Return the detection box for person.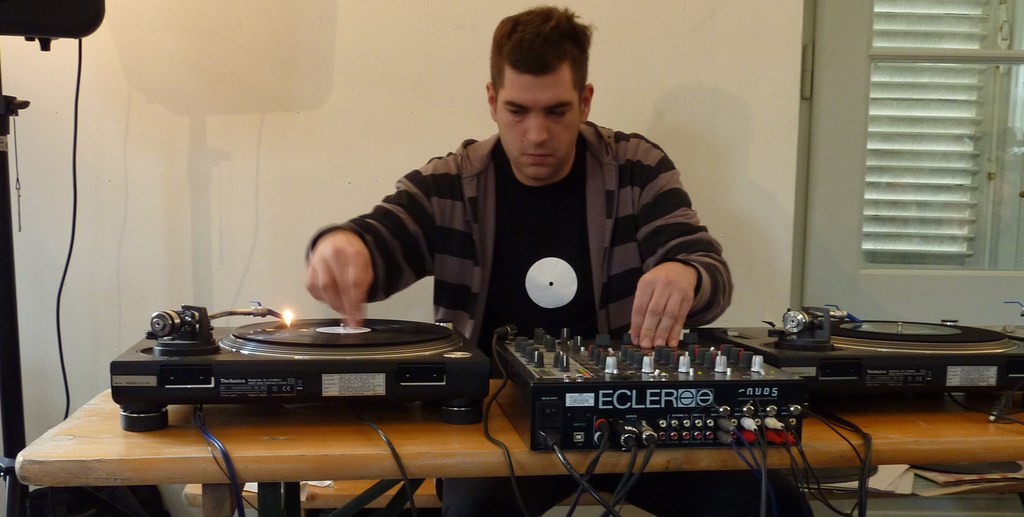
307/19/765/373.
